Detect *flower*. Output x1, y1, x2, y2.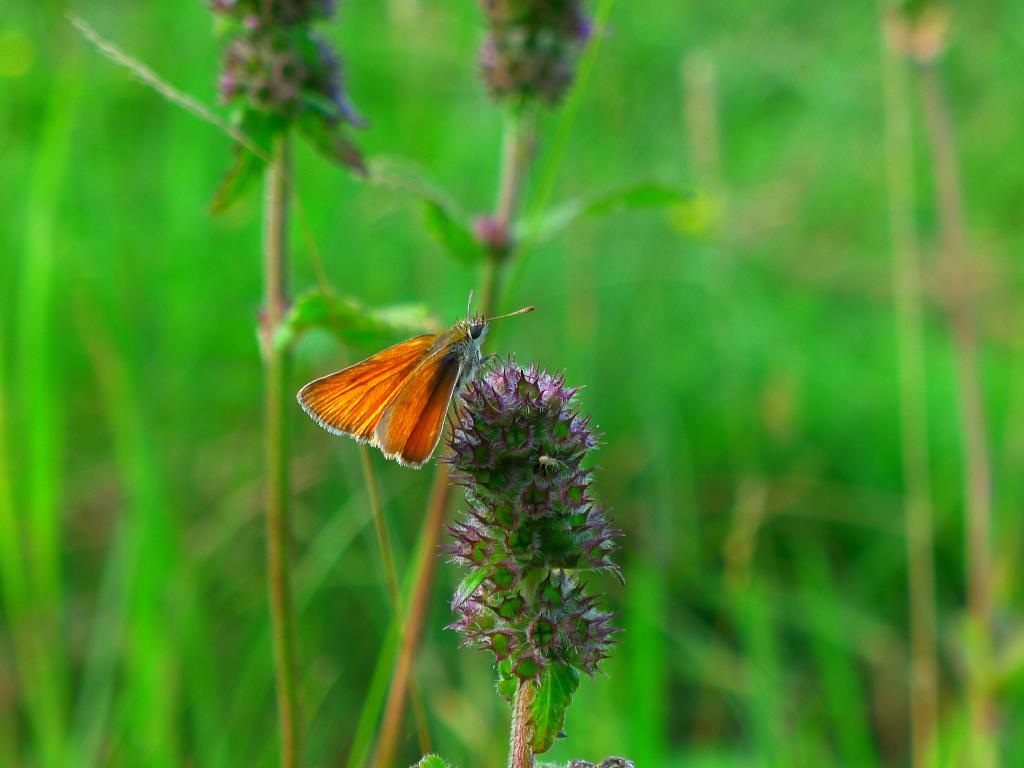
417, 355, 620, 719.
